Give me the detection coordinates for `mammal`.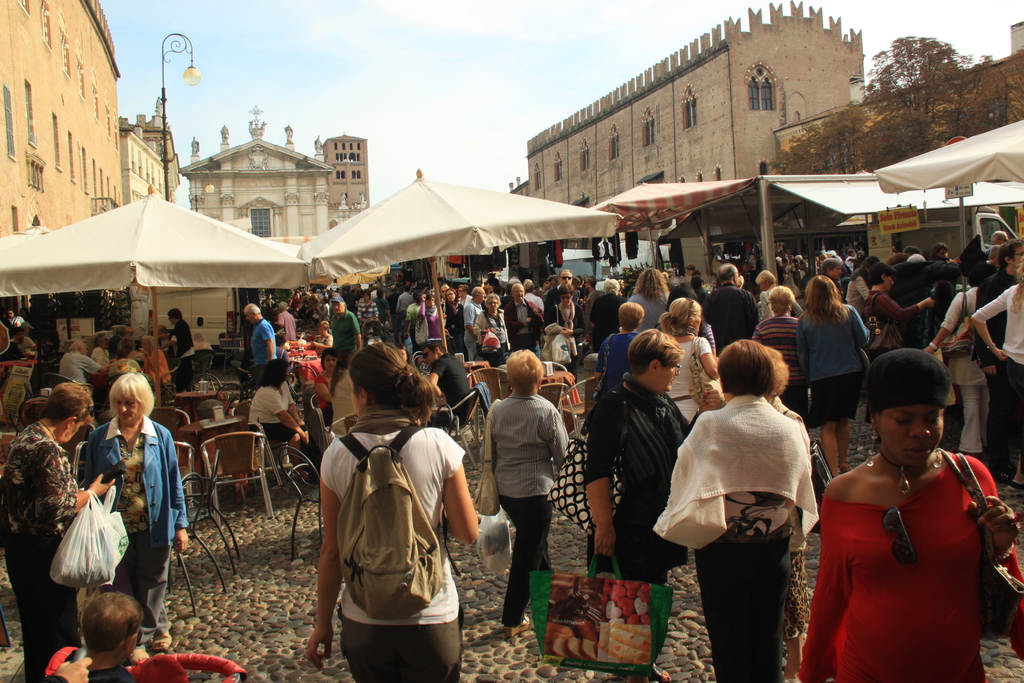
left=330, top=343, right=356, bottom=421.
